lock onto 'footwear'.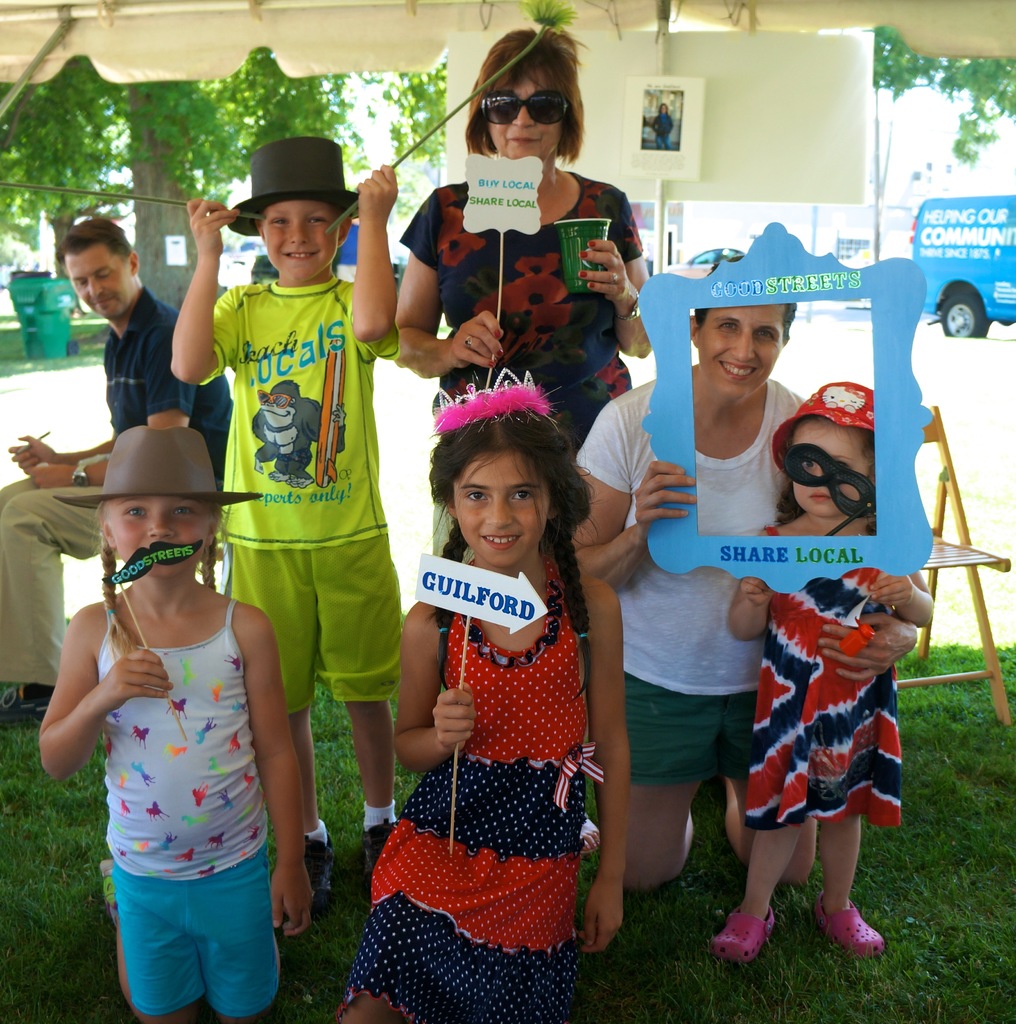
Locked: bbox=(94, 861, 122, 915).
